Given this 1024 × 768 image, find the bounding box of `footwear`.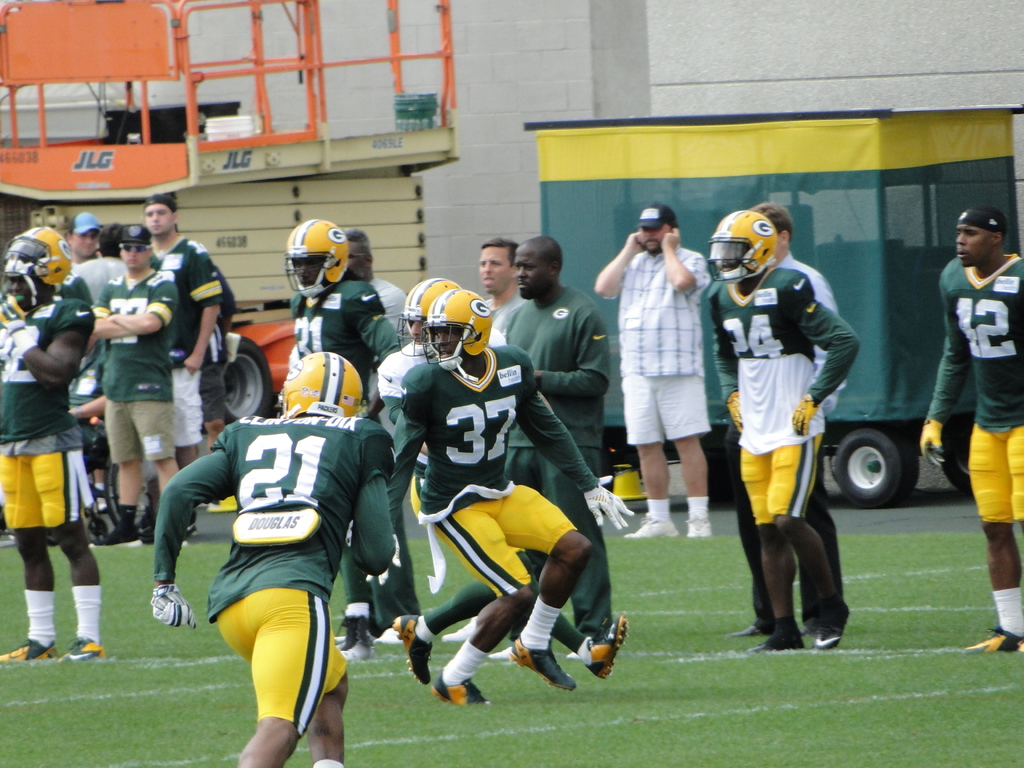
<bbox>619, 514, 682, 543</bbox>.
